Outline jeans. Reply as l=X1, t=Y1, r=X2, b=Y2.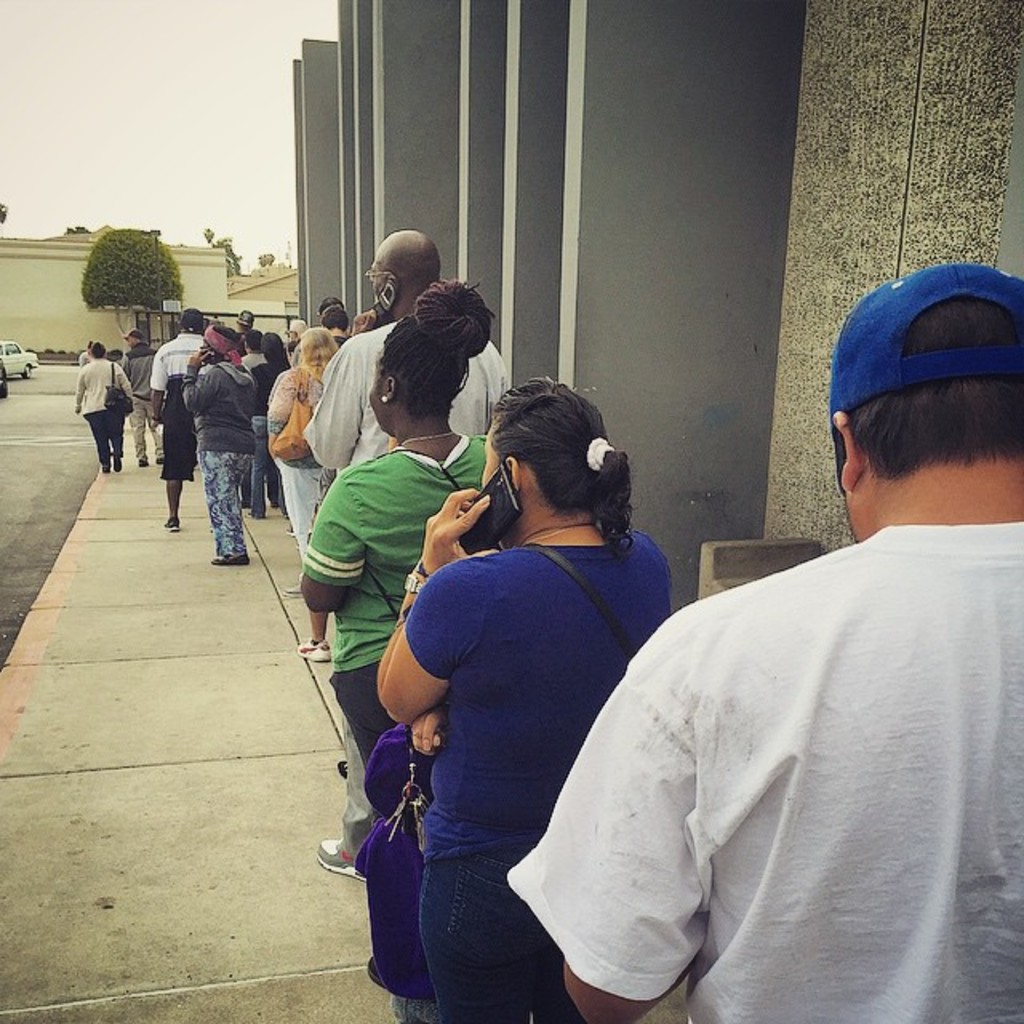
l=416, t=838, r=587, b=1022.
